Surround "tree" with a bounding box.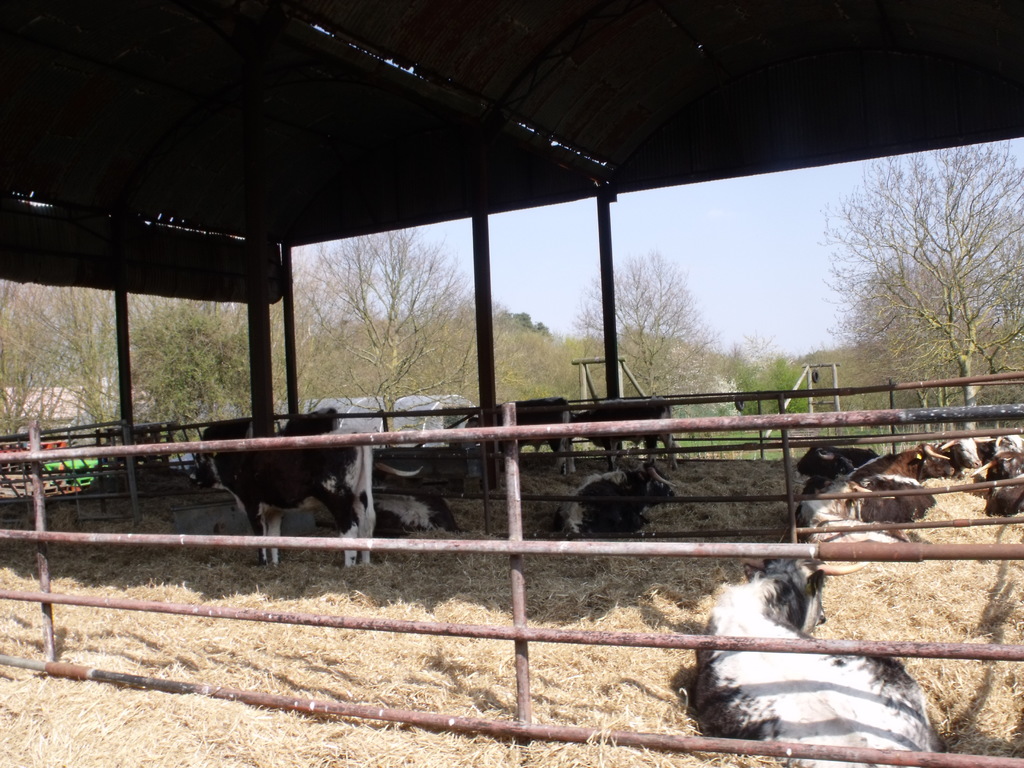
(127, 287, 292, 449).
